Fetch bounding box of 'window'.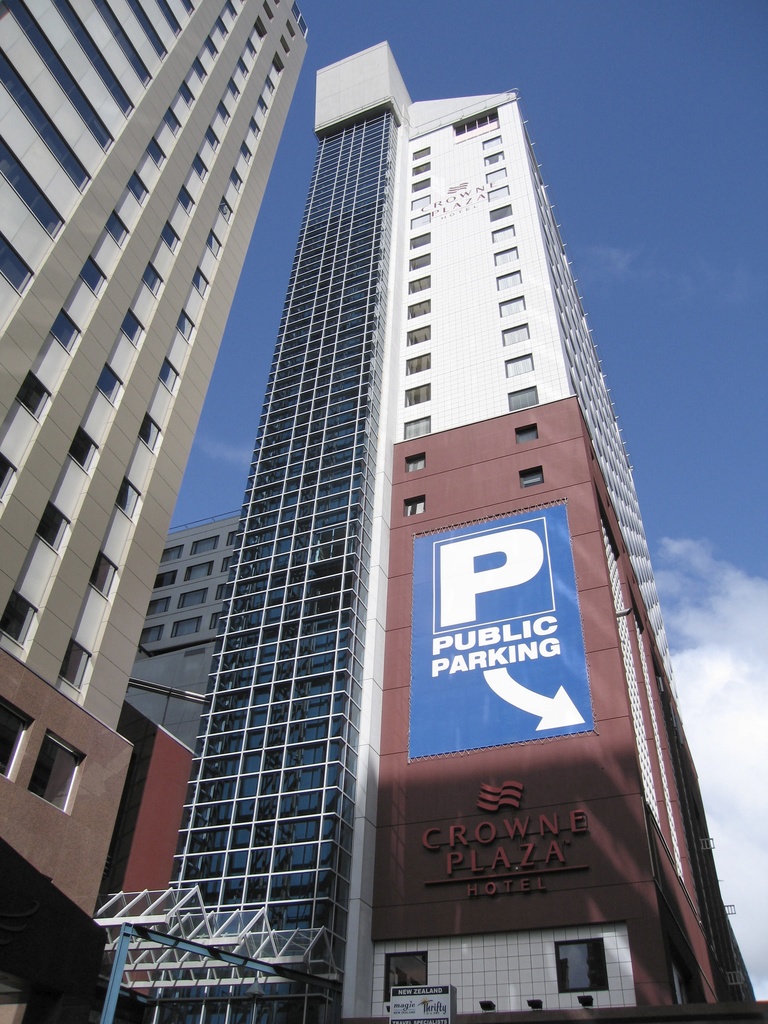
Bbox: bbox=(228, 164, 246, 193).
